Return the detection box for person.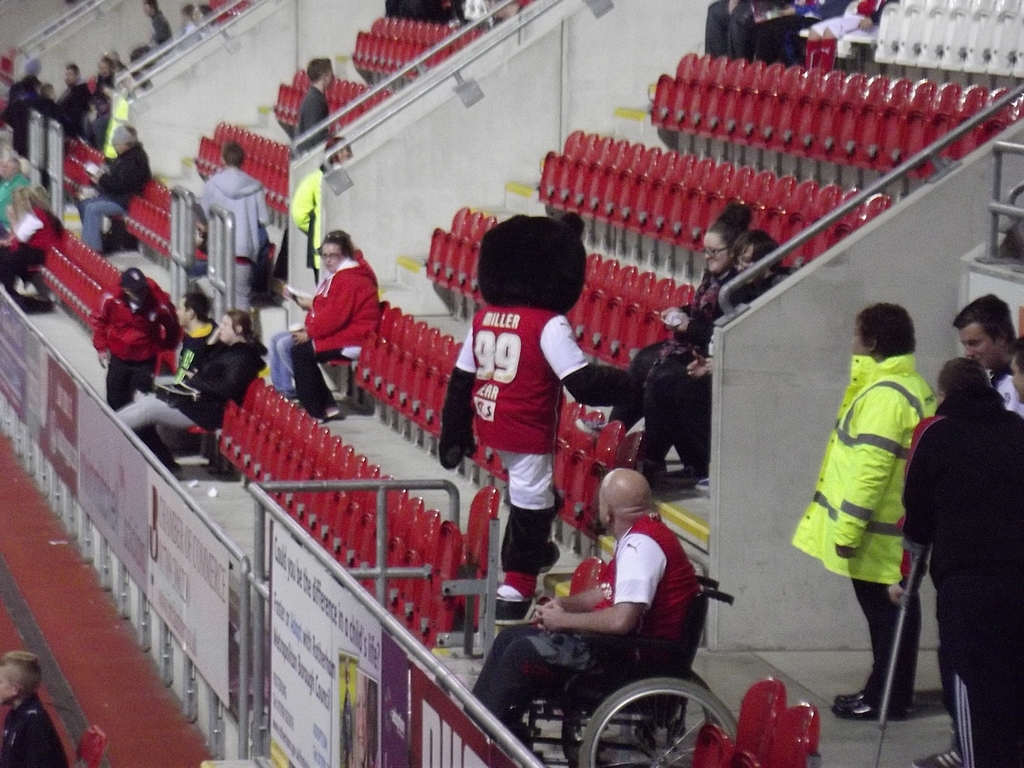
[left=95, top=269, right=182, bottom=409].
